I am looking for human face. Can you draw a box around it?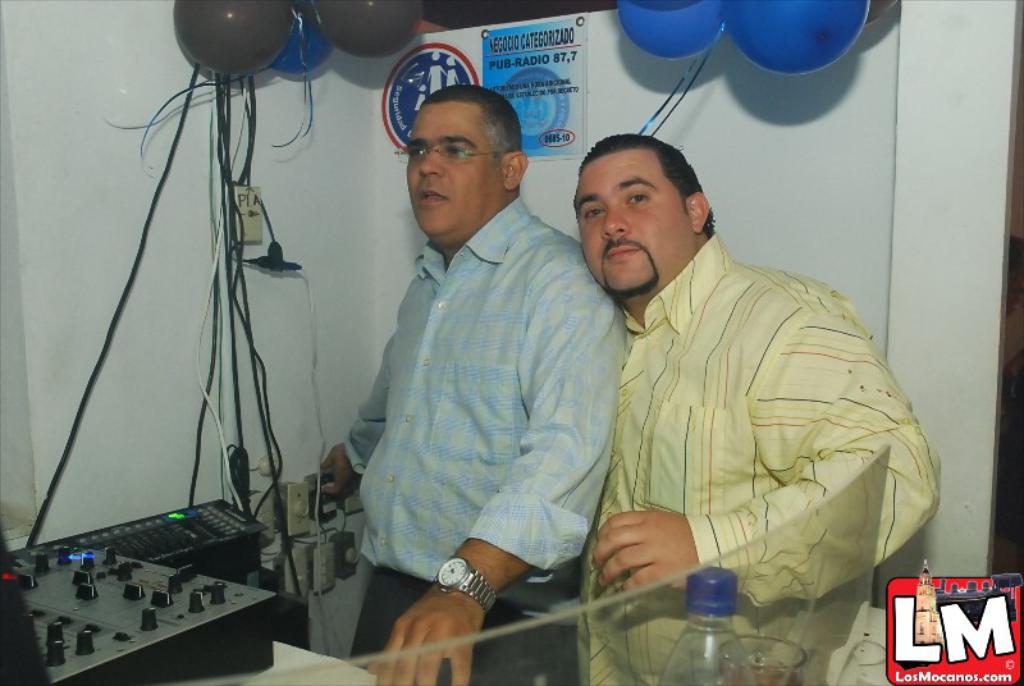
Sure, the bounding box is x1=406, y1=106, x2=499, y2=235.
